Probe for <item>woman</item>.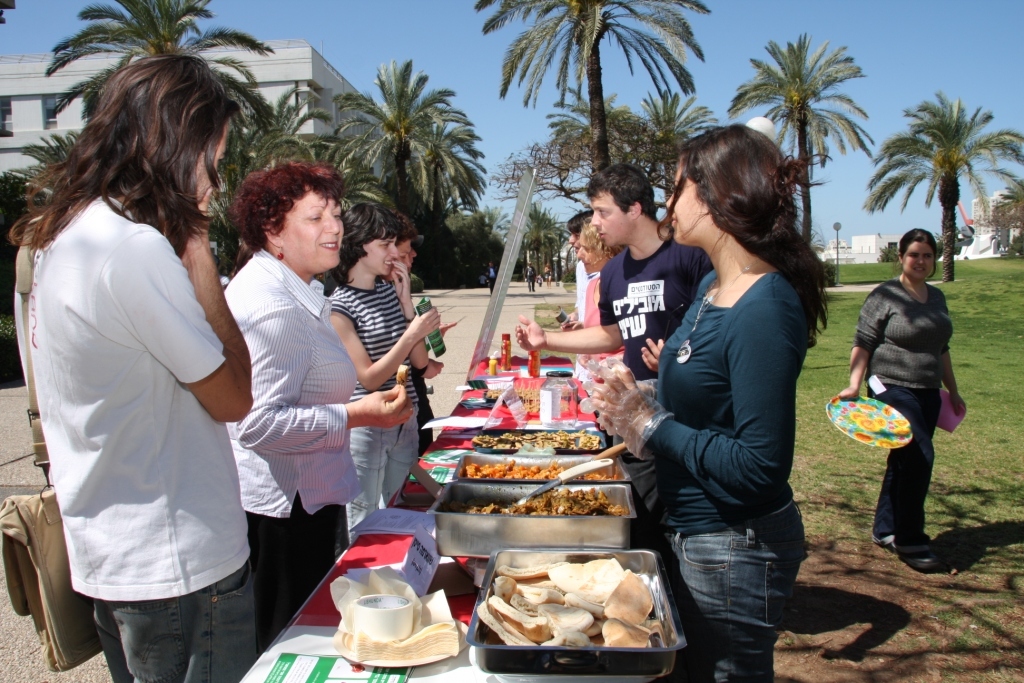
Probe result: (left=621, top=112, right=832, bottom=664).
